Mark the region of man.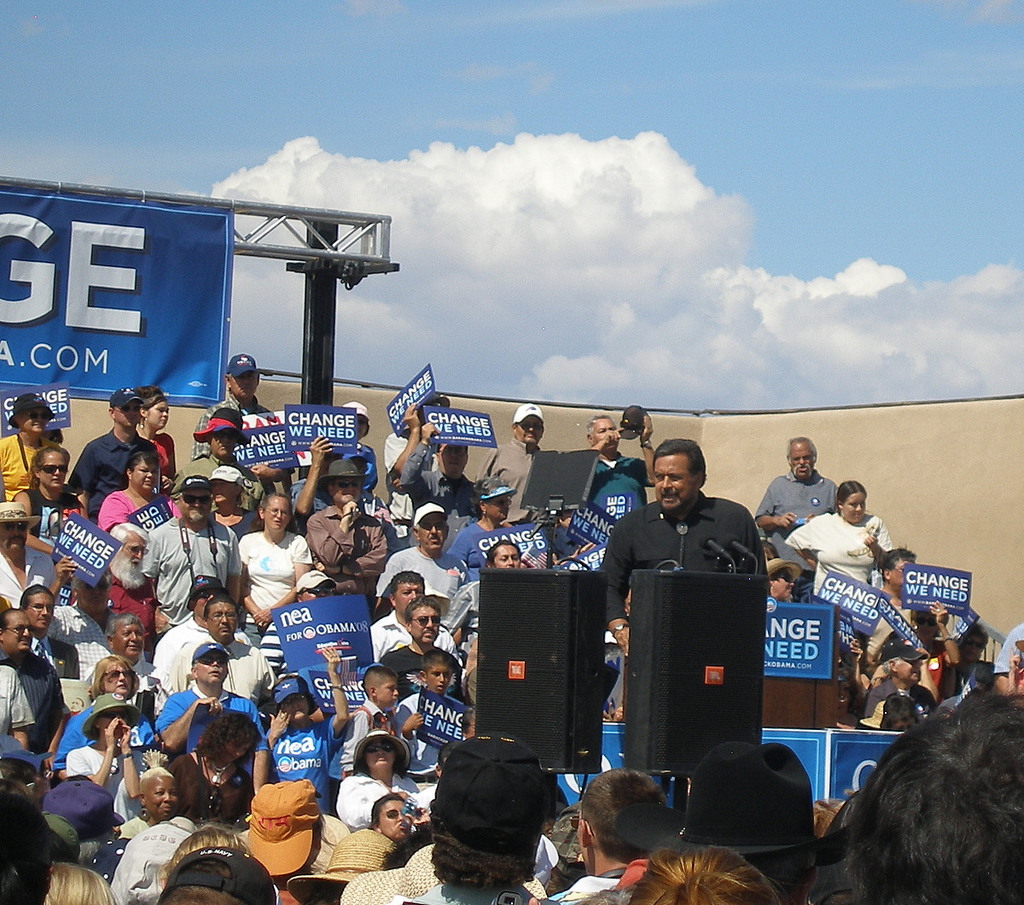
Region: [left=42, top=776, right=128, bottom=862].
